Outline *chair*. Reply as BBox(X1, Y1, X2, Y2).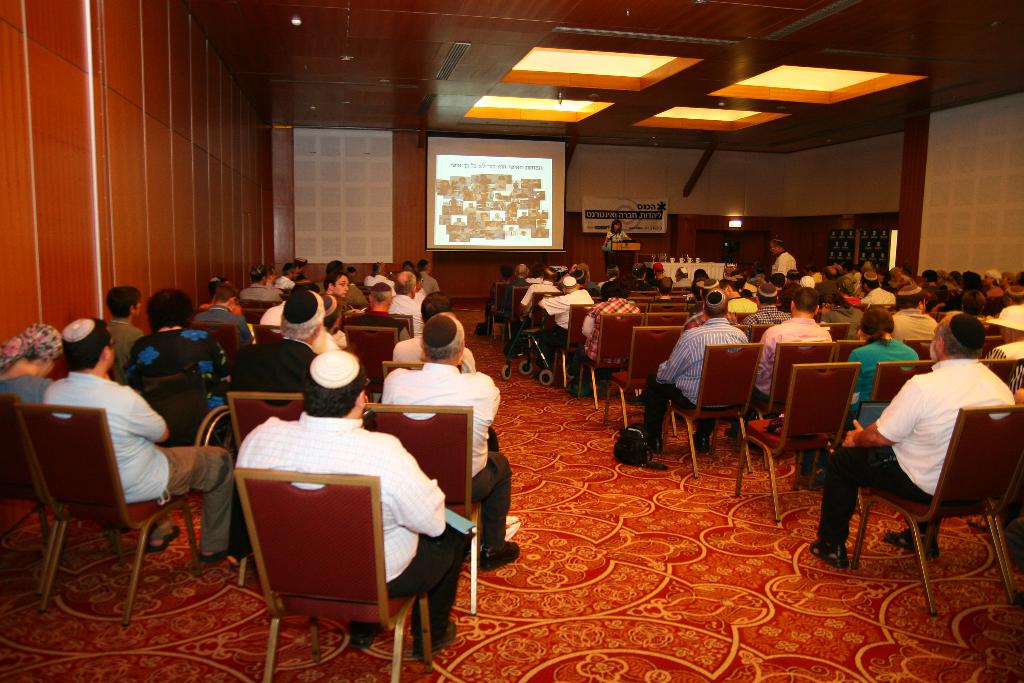
BBox(731, 358, 860, 520).
